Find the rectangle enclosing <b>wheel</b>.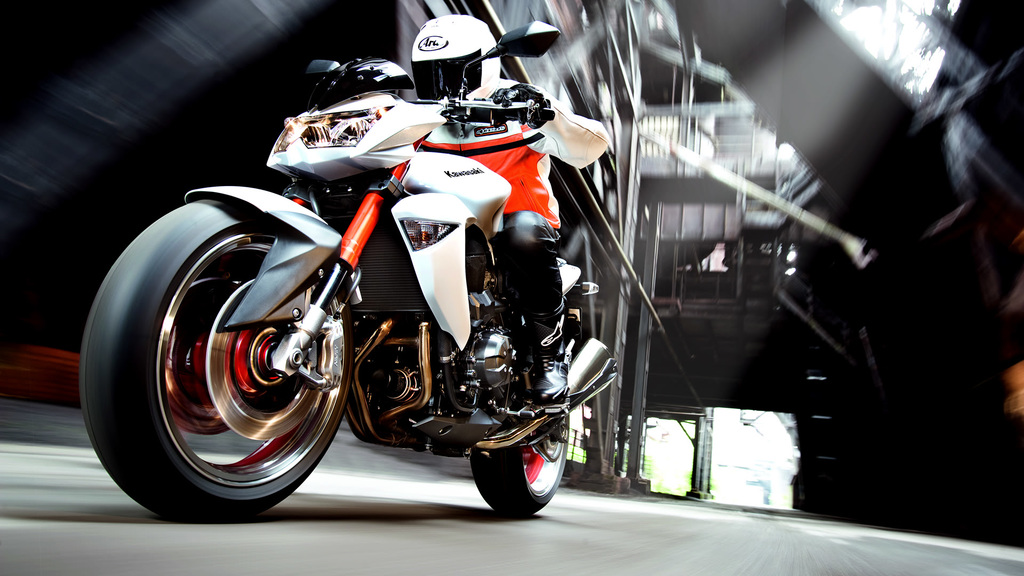
[left=79, top=198, right=353, bottom=520].
